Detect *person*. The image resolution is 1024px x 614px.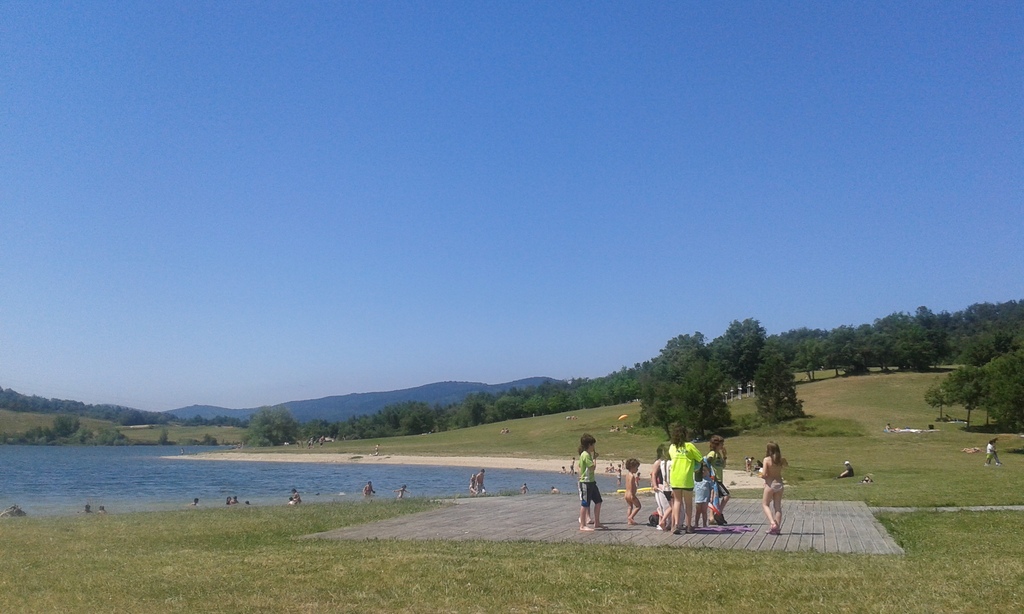
bbox=(834, 459, 854, 480).
